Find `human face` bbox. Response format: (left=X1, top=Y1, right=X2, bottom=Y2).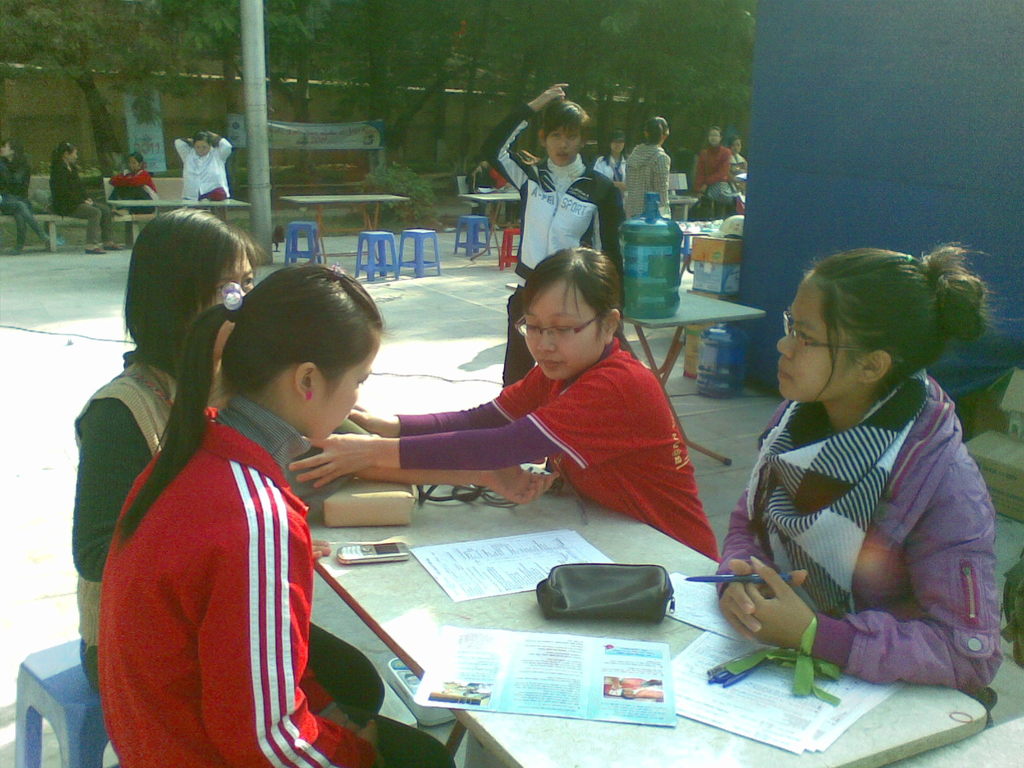
(left=779, top=266, right=856, bottom=399).
